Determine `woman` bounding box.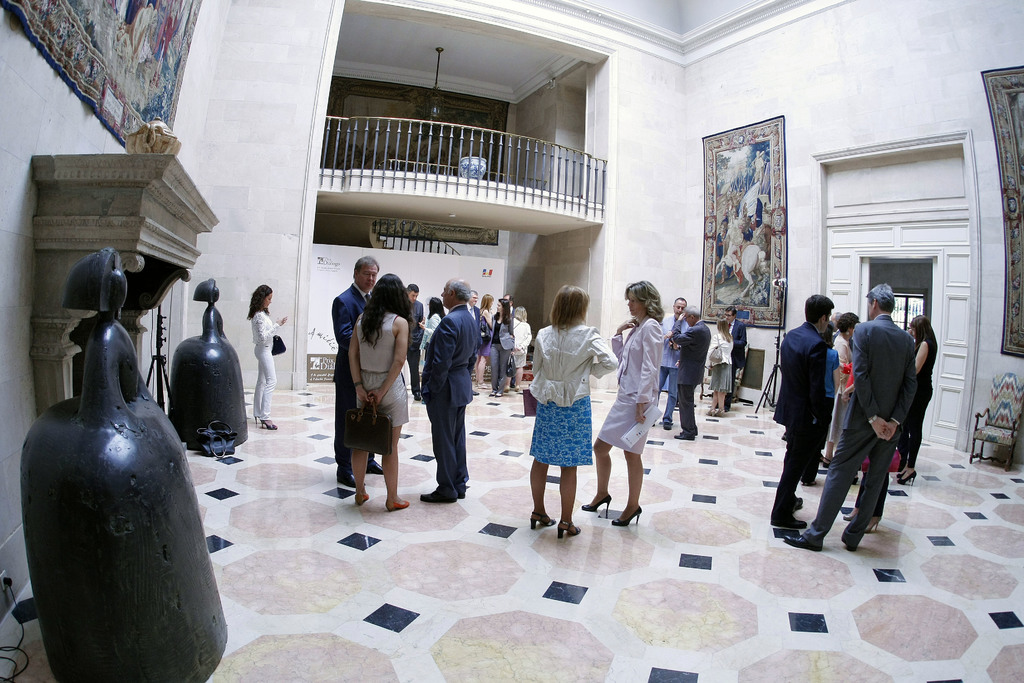
Determined: detection(342, 268, 426, 516).
